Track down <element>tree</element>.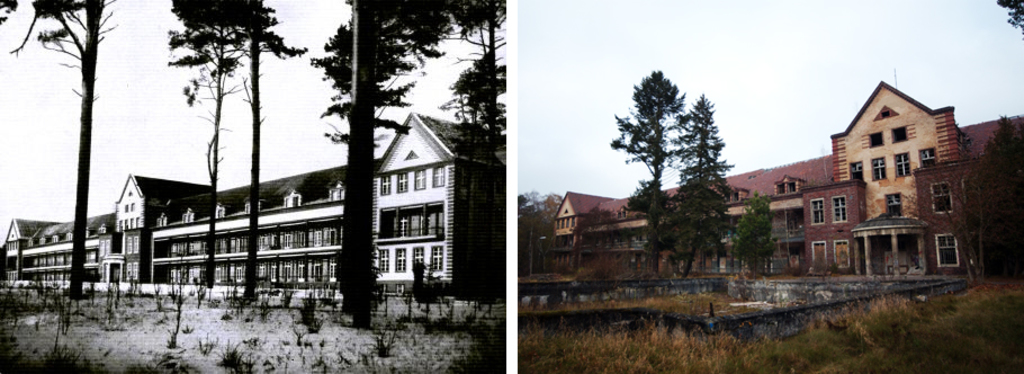
Tracked to x1=673 y1=95 x2=739 y2=257.
